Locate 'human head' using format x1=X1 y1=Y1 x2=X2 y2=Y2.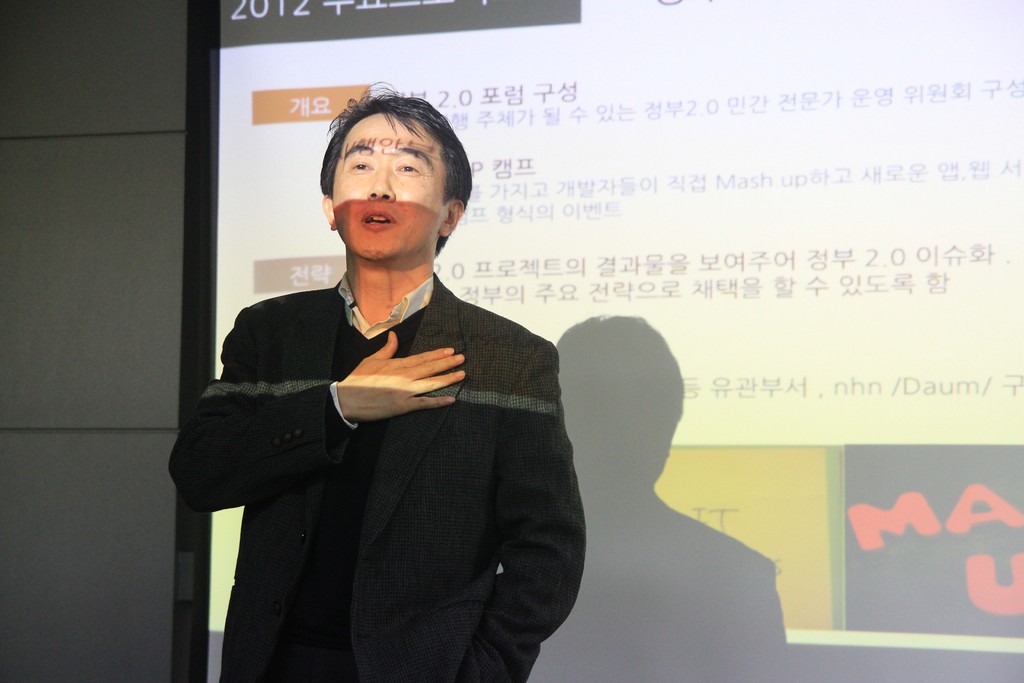
x1=303 y1=87 x2=470 y2=263.
